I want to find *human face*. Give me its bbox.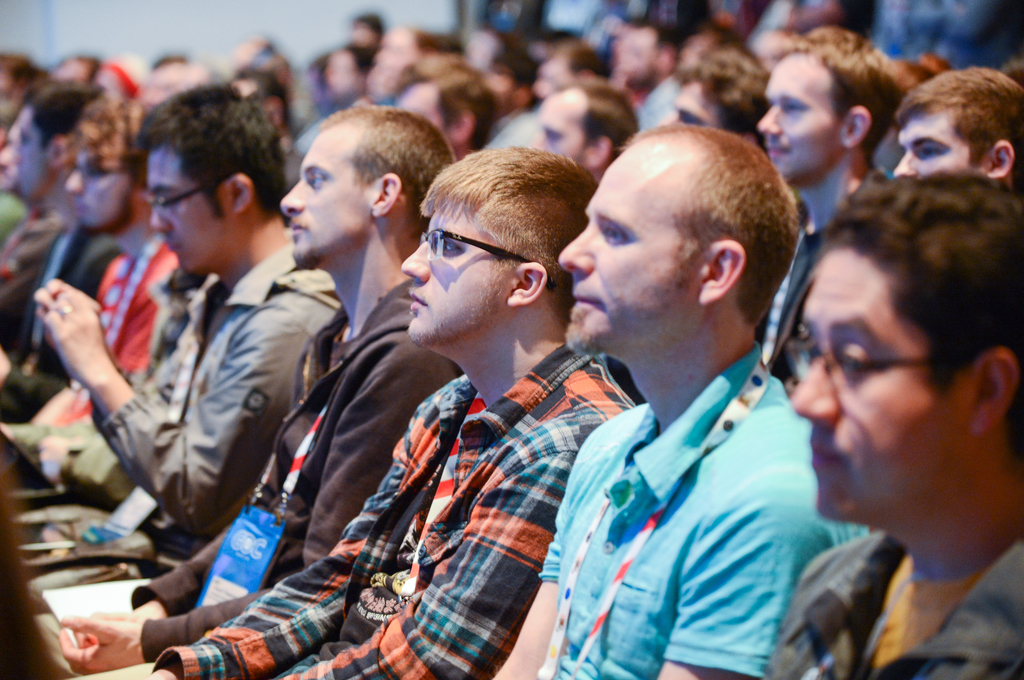
[403, 203, 514, 345].
